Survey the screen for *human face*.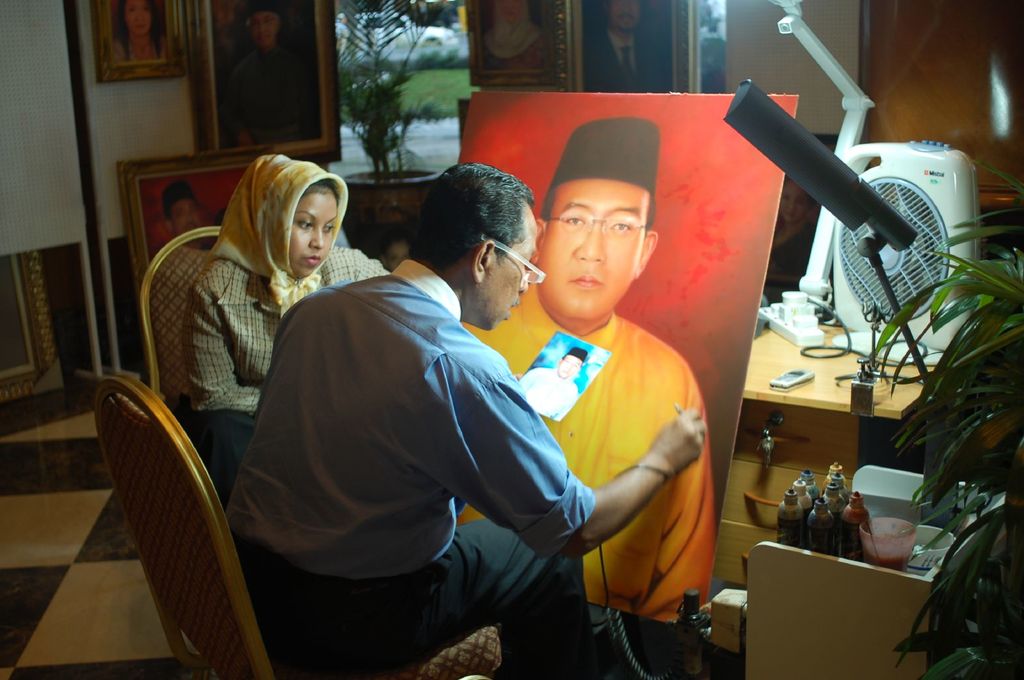
Survey found: box=[246, 13, 278, 44].
